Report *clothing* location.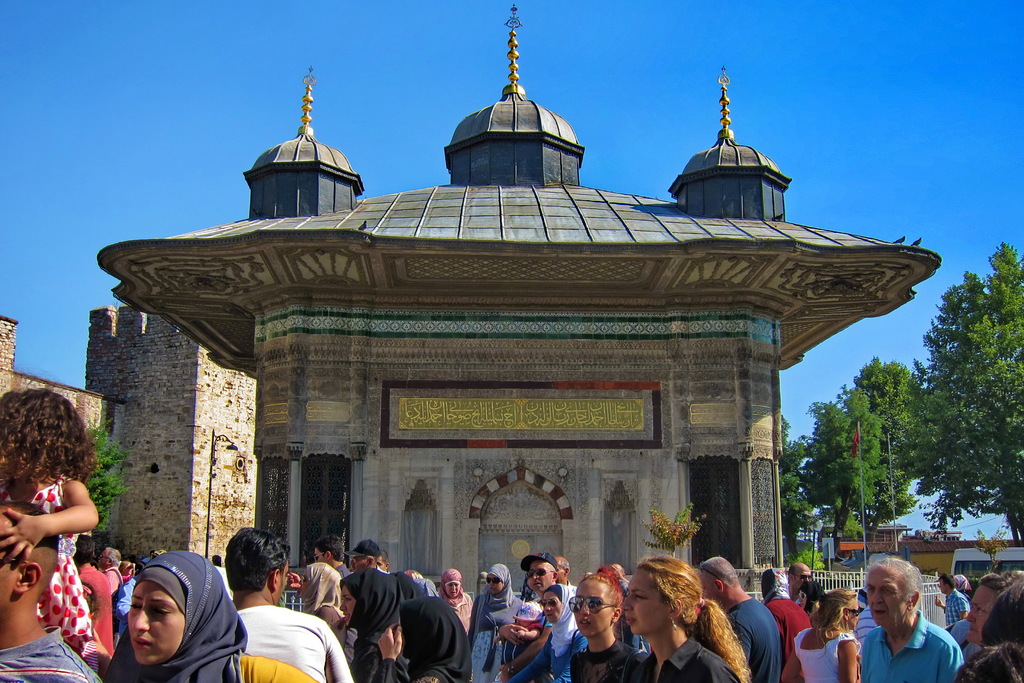
Report: BBox(99, 562, 124, 634).
